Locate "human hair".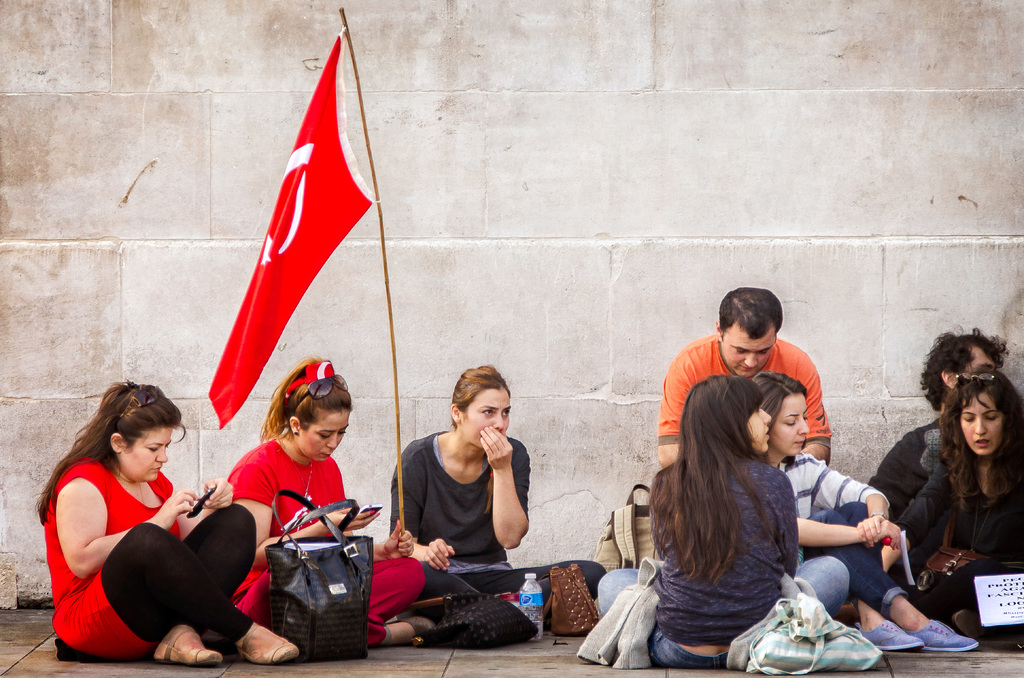
Bounding box: 29 381 187 528.
